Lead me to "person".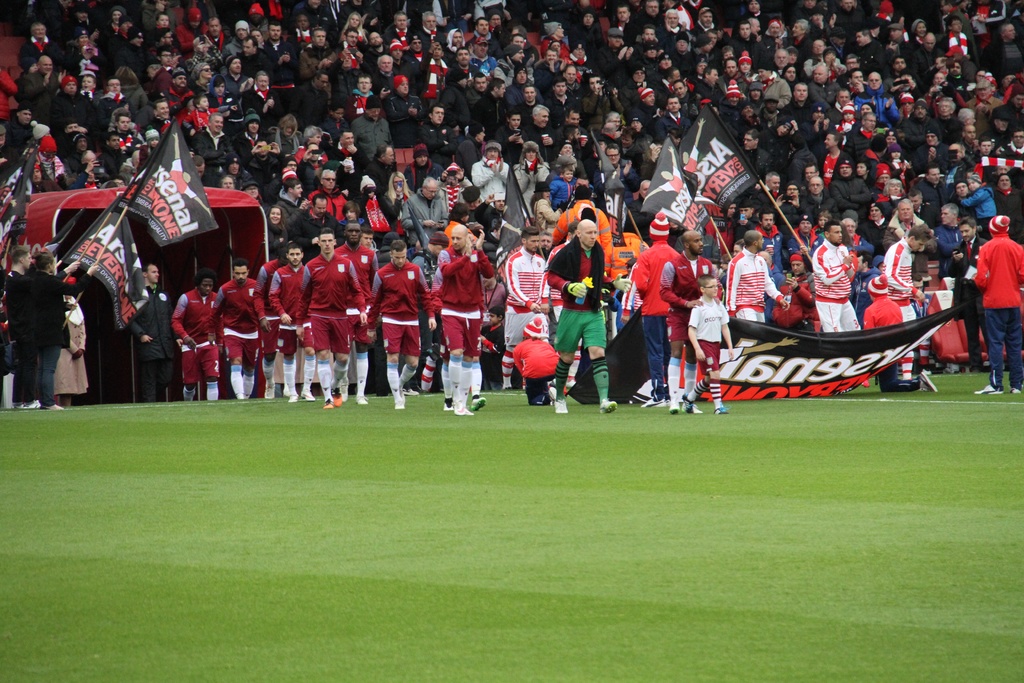
Lead to [left=544, top=220, right=634, bottom=416].
